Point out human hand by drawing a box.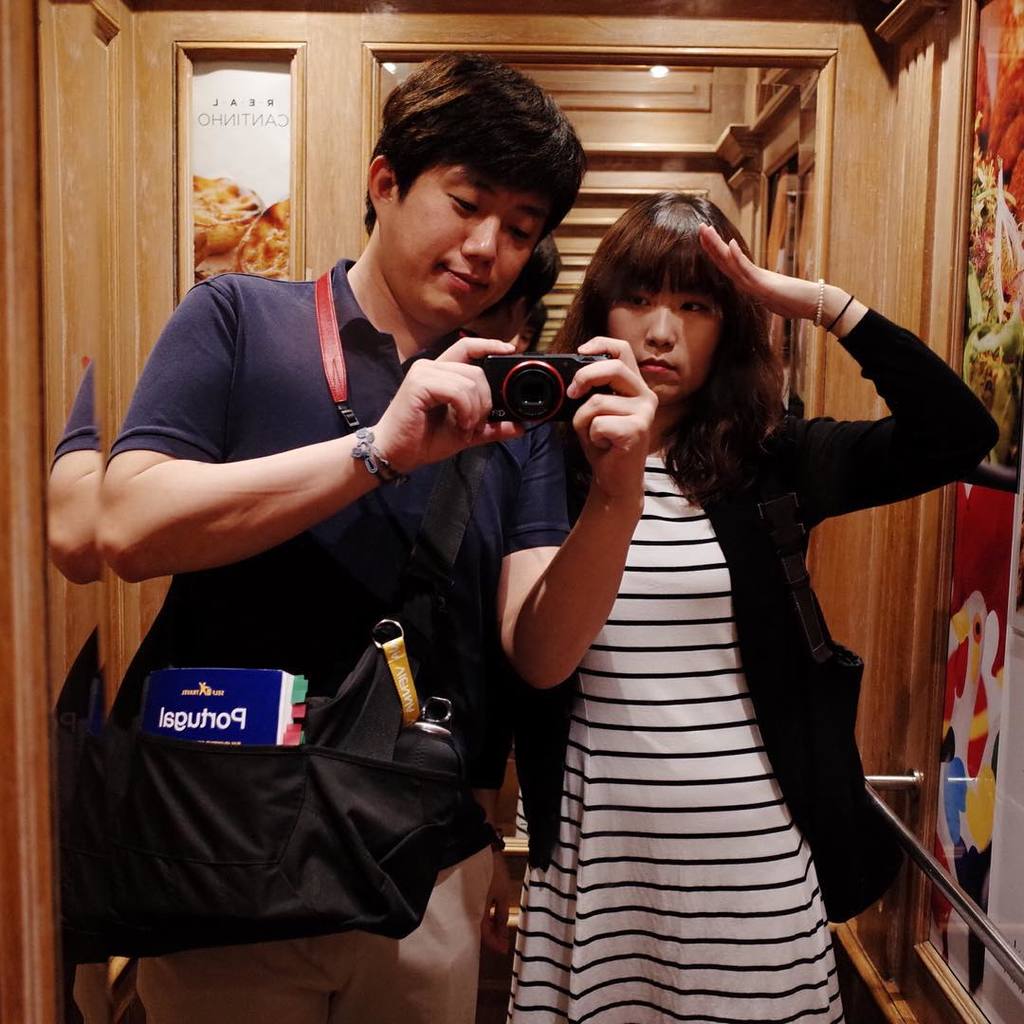
<bbox>697, 227, 840, 323</bbox>.
